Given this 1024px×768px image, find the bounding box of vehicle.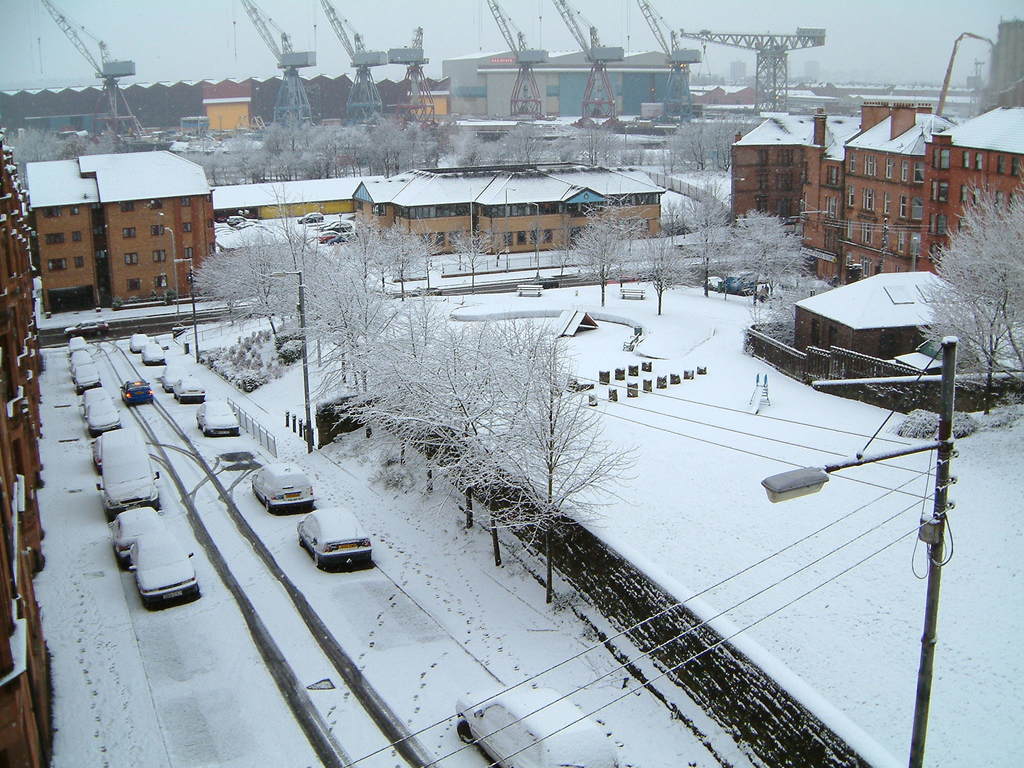
<bbox>193, 397, 239, 435</bbox>.
